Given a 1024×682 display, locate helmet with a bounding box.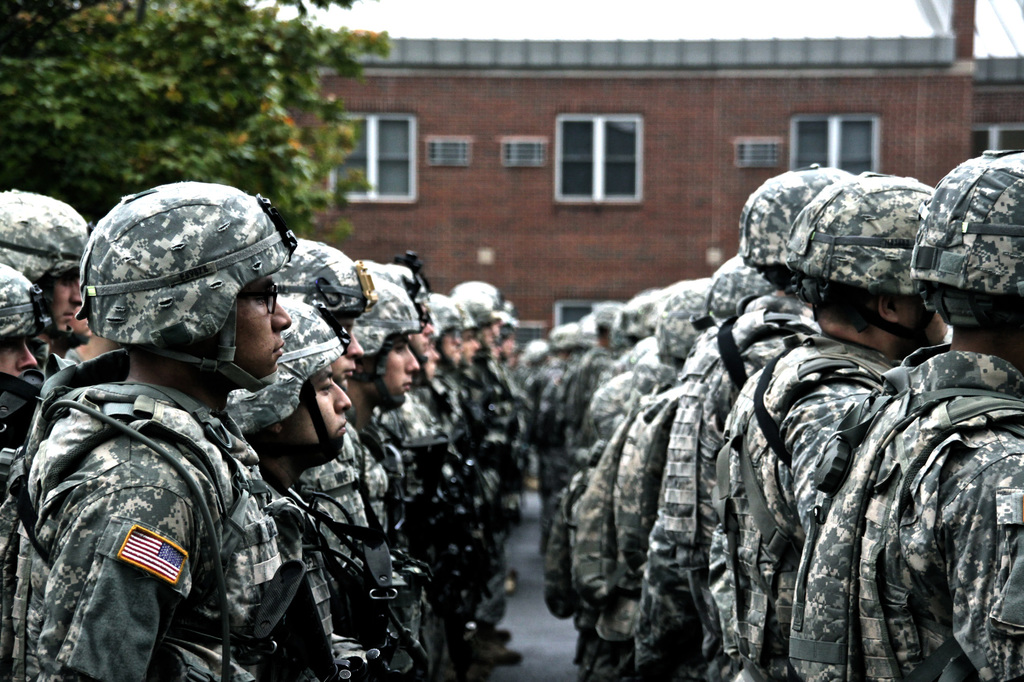
Located: (0,261,46,341).
